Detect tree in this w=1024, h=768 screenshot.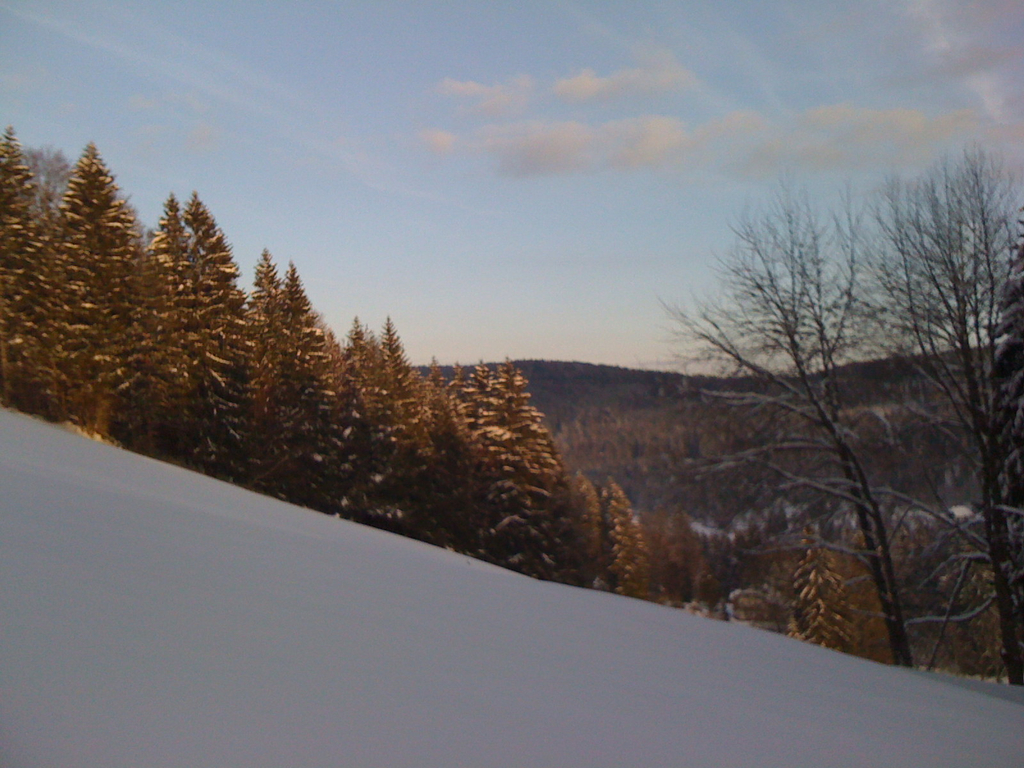
Detection: {"left": 597, "top": 478, "right": 660, "bottom": 594}.
